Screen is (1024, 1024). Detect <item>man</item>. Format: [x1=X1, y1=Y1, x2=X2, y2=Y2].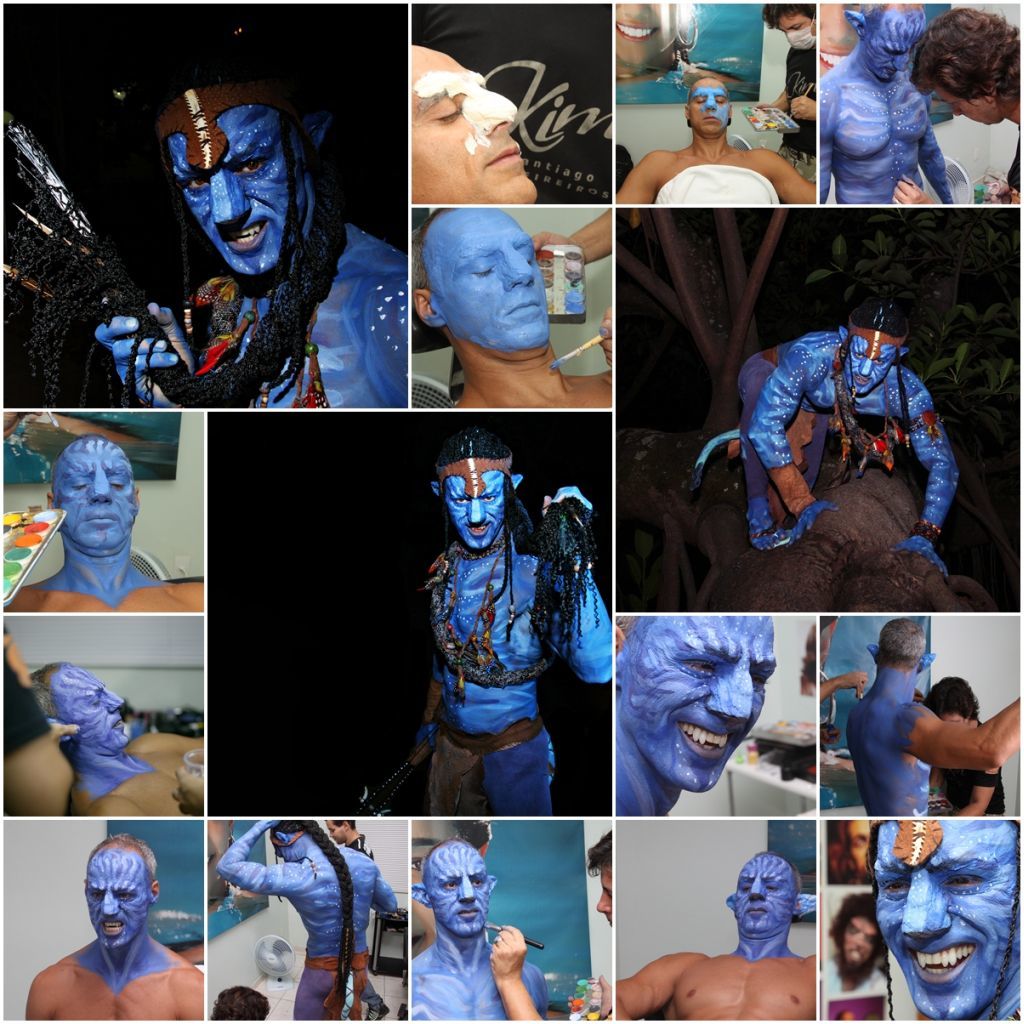
[x1=26, y1=831, x2=208, y2=1021].
